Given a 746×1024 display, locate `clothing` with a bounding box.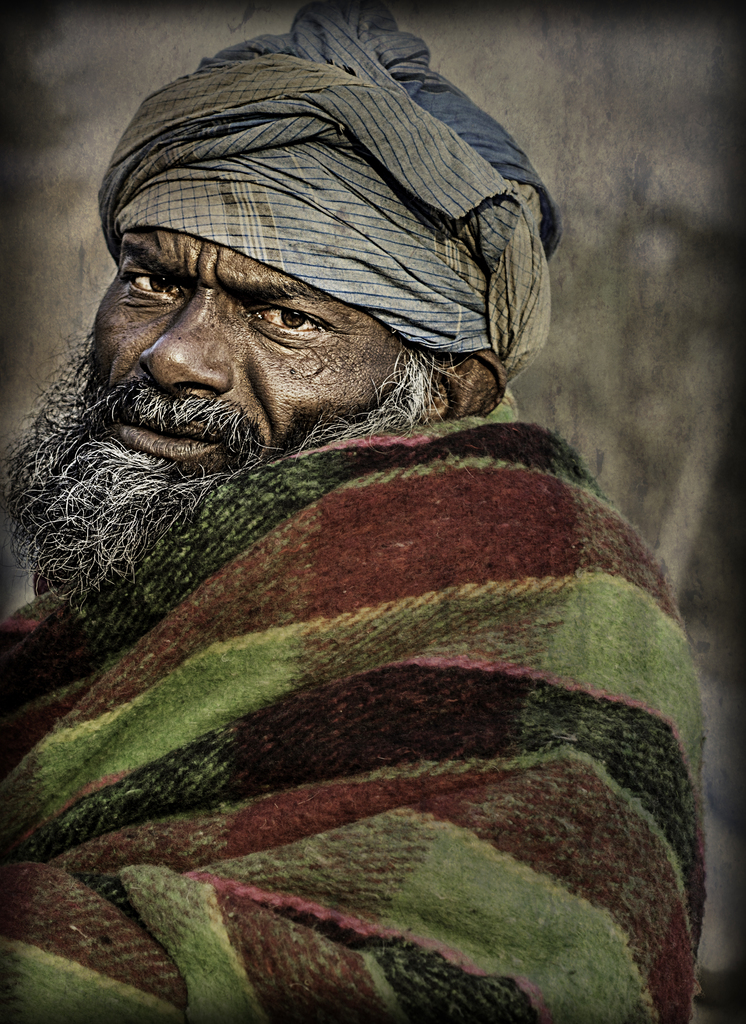
Located: box(19, 264, 713, 1014).
